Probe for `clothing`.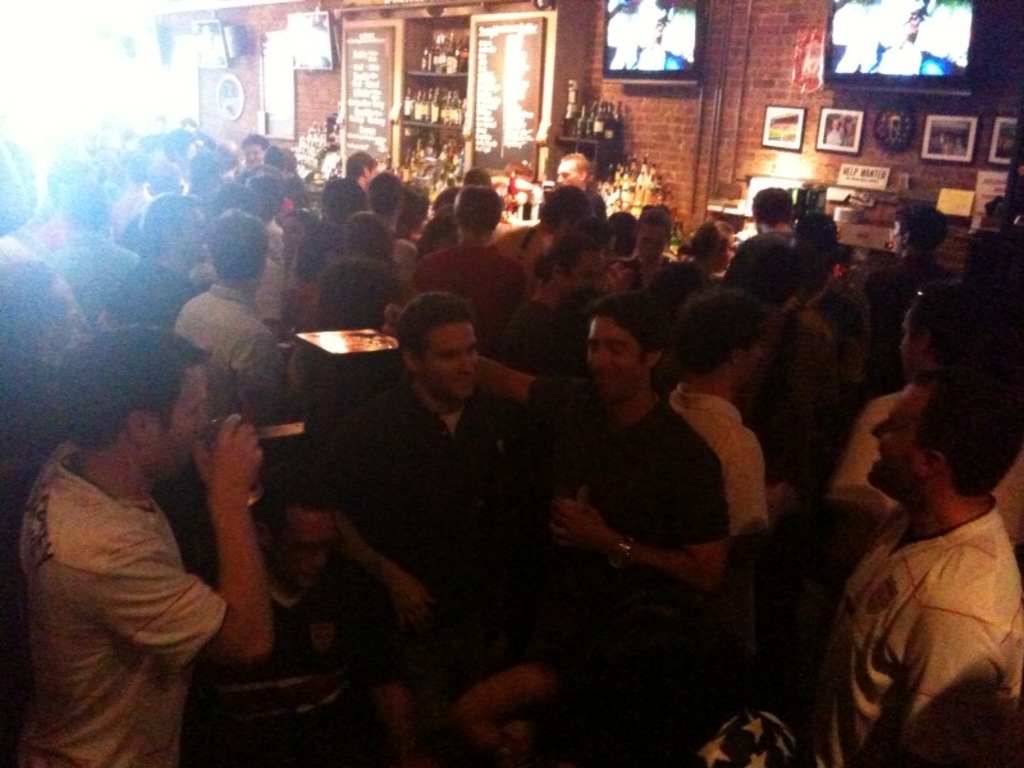
Probe result: bbox=(323, 385, 566, 707).
